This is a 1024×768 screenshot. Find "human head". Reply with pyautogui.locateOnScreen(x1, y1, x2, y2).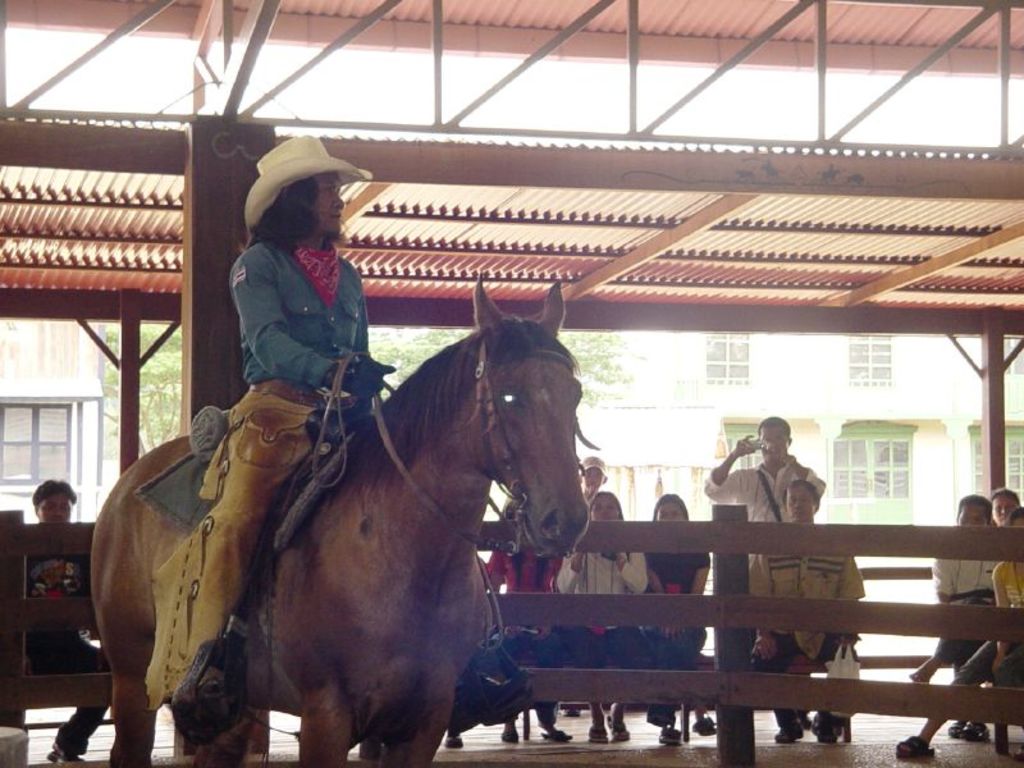
pyautogui.locateOnScreen(957, 495, 992, 525).
